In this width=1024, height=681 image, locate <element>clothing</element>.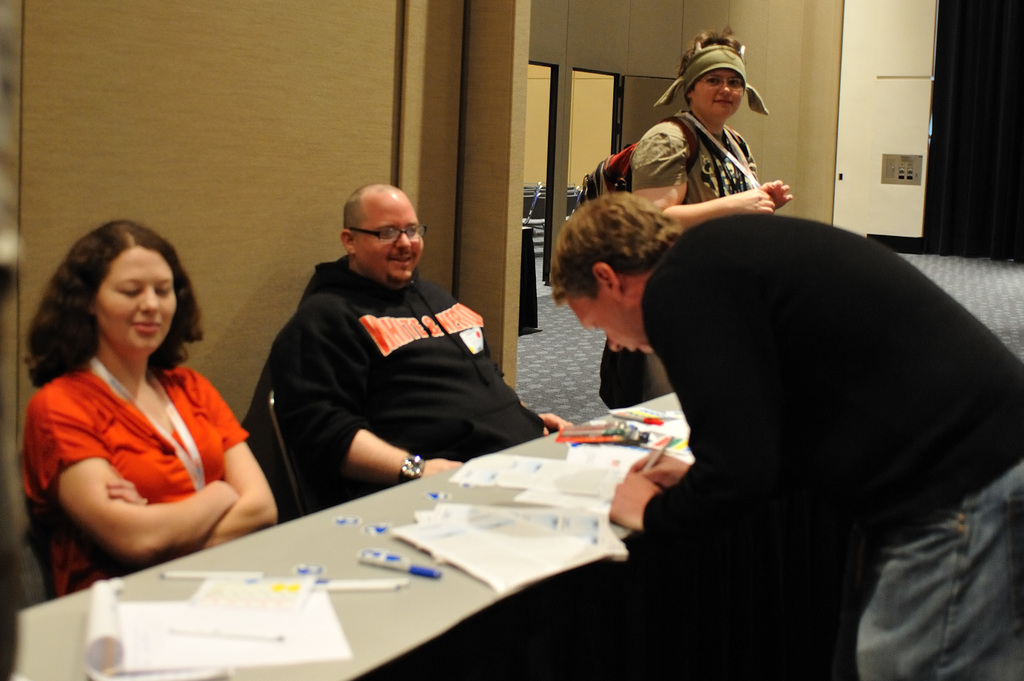
Bounding box: region(641, 220, 1023, 680).
